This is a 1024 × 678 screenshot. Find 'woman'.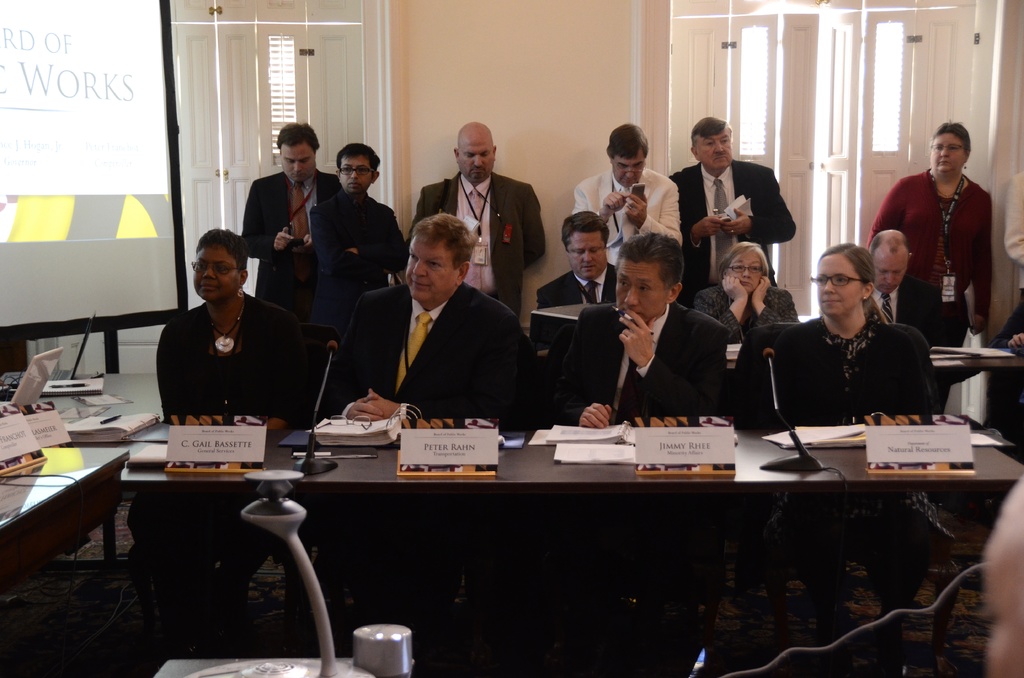
Bounding box: 867, 120, 989, 414.
